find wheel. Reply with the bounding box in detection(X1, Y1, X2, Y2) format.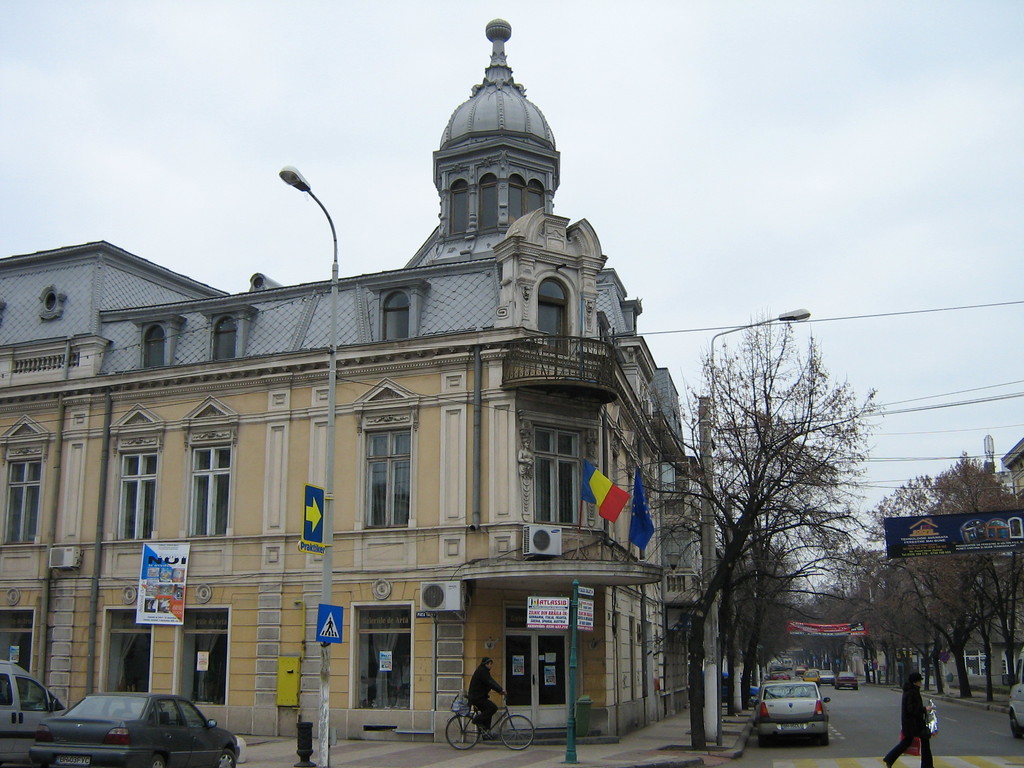
detection(758, 736, 769, 748).
